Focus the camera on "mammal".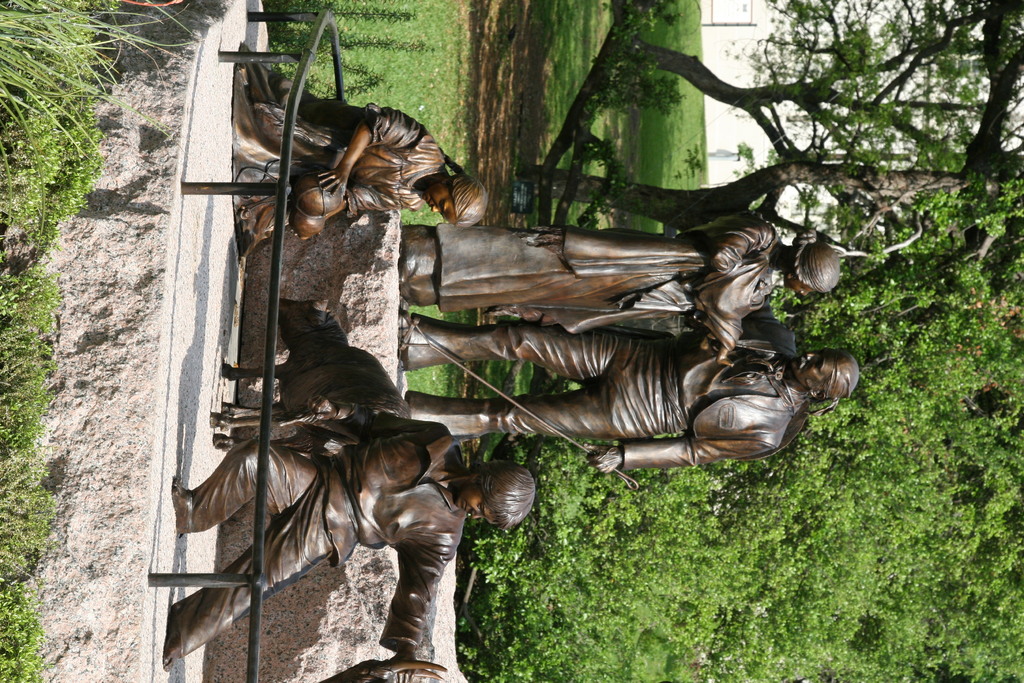
Focus region: {"x1": 211, "y1": 297, "x2": 410, "y2": 454}.
